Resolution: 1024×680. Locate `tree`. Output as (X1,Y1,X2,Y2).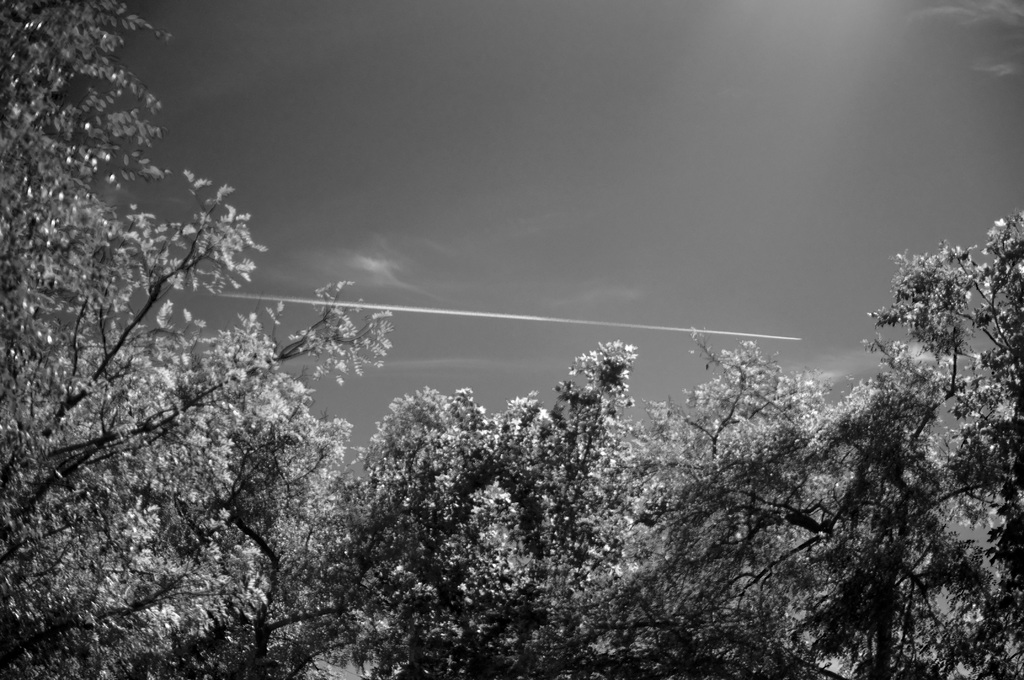
(590,323,806,672).
